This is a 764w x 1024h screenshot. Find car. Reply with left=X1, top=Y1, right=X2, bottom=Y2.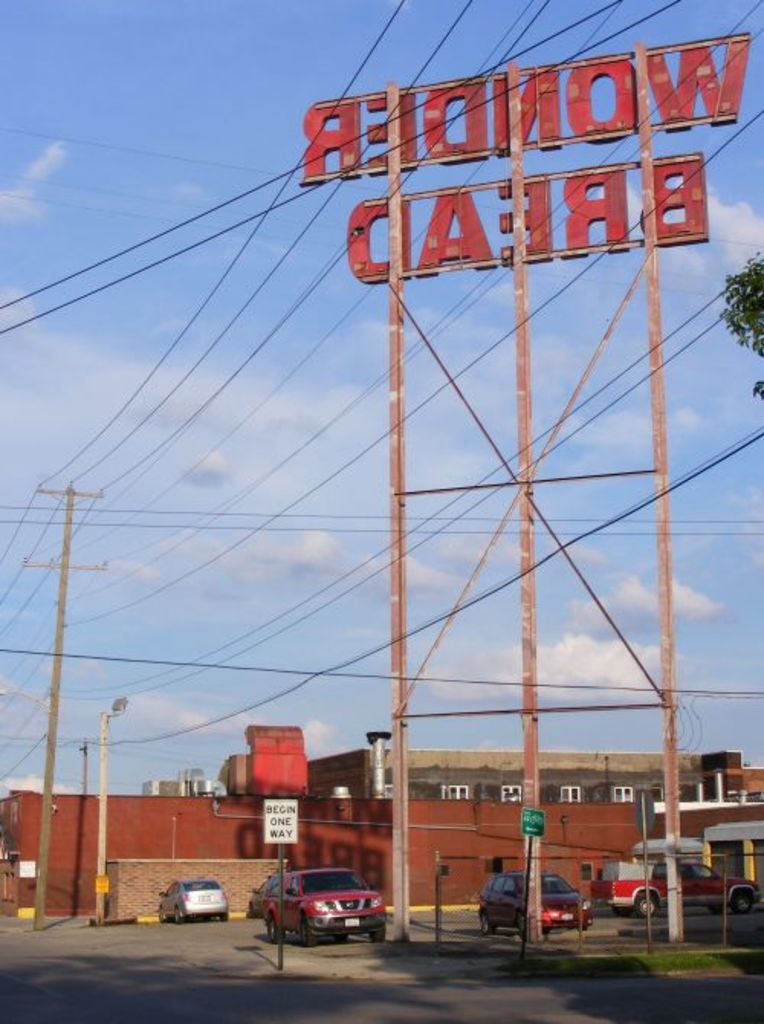
left=151, top=874, right=229, bottom=925.
